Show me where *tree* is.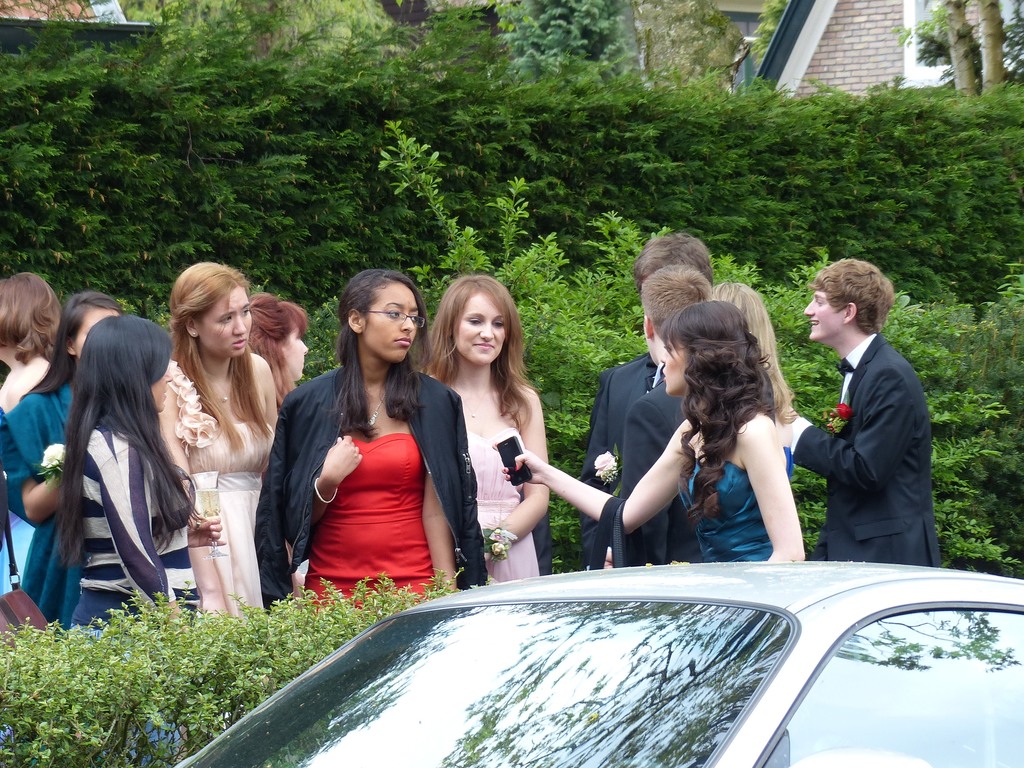
*tree* is at x1=890, y1=0, x2=1023, y2=103.
